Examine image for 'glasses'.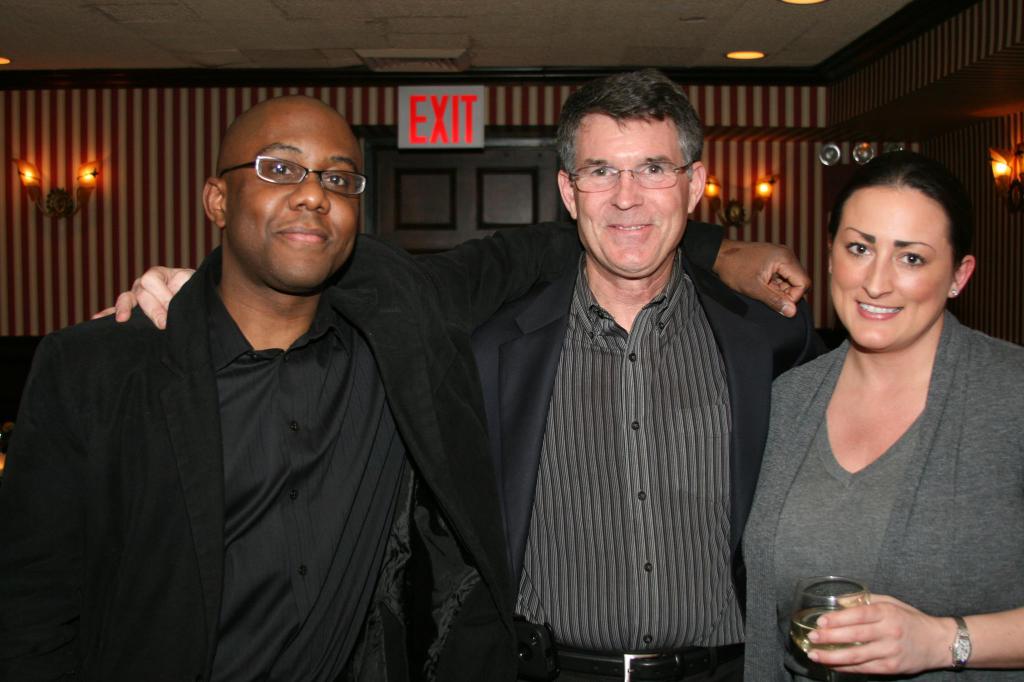
Examination result: box=[220, 154, 370, 200].
